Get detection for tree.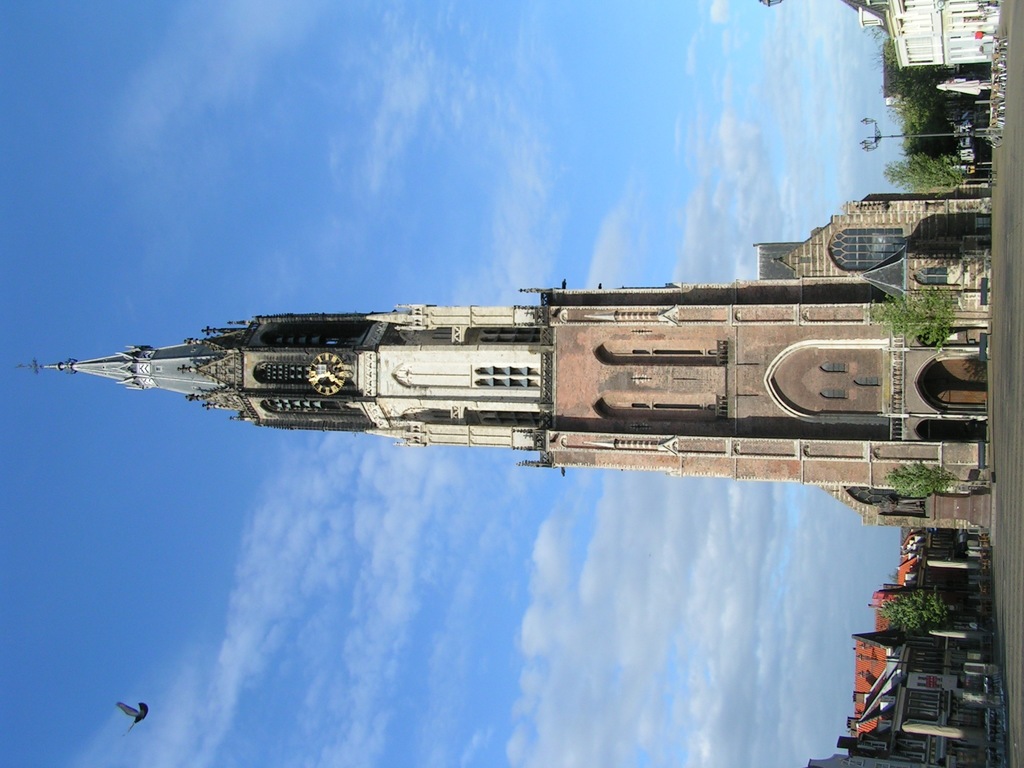
Detection: 879/461/995/501.
